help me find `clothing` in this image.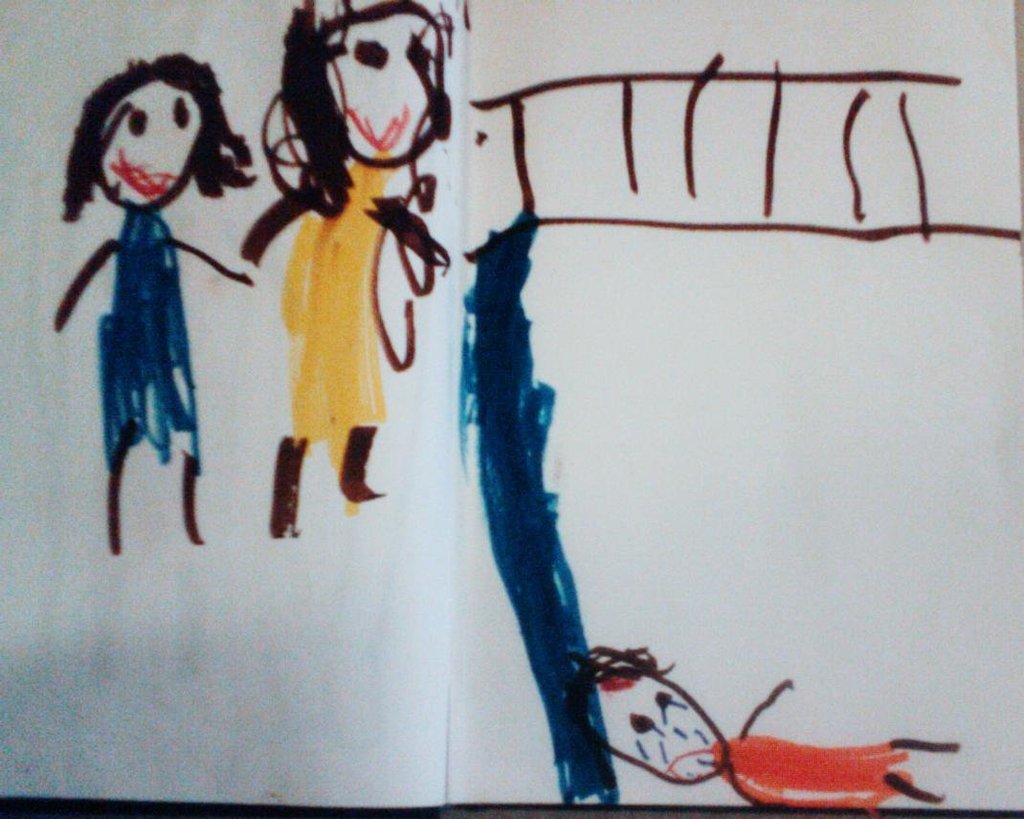
Found it: Rect(100, 219, 231, 520).
